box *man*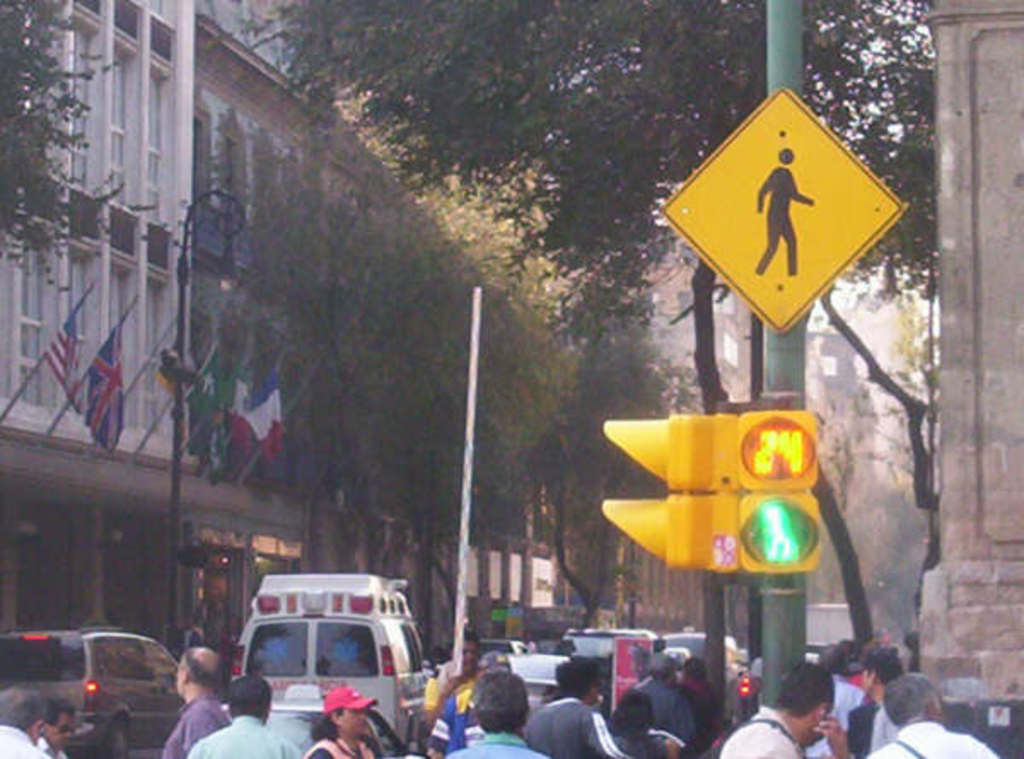
Rect(631, 653, 701, 752)
